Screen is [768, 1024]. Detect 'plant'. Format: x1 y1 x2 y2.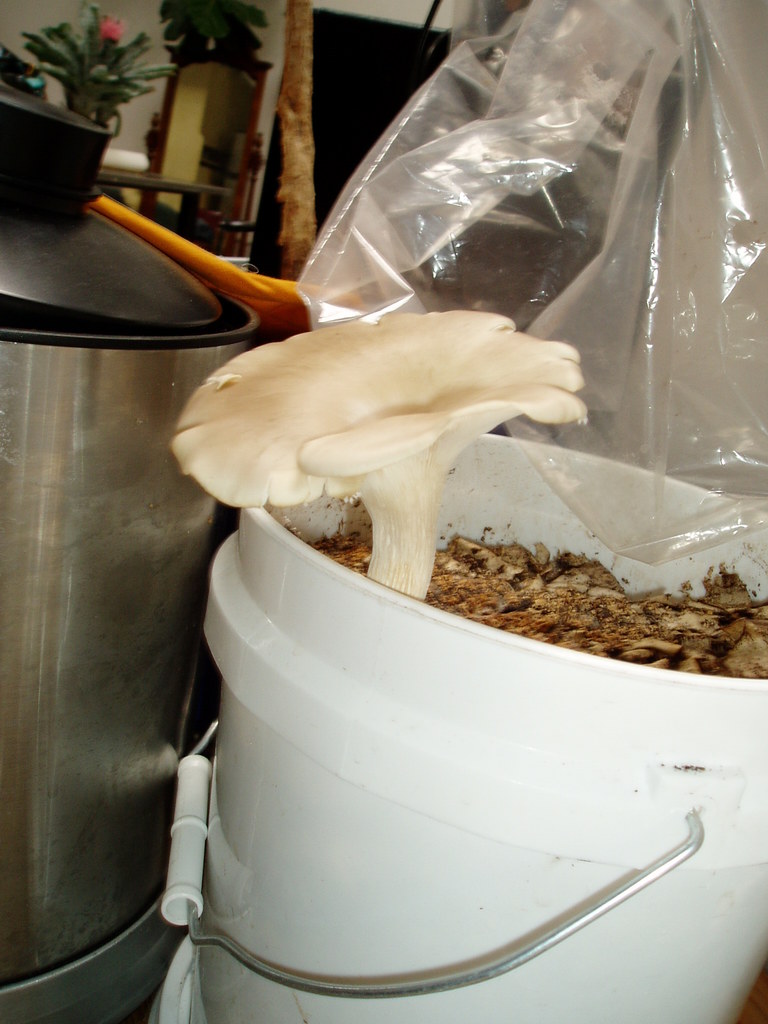
7 12 188 187.
